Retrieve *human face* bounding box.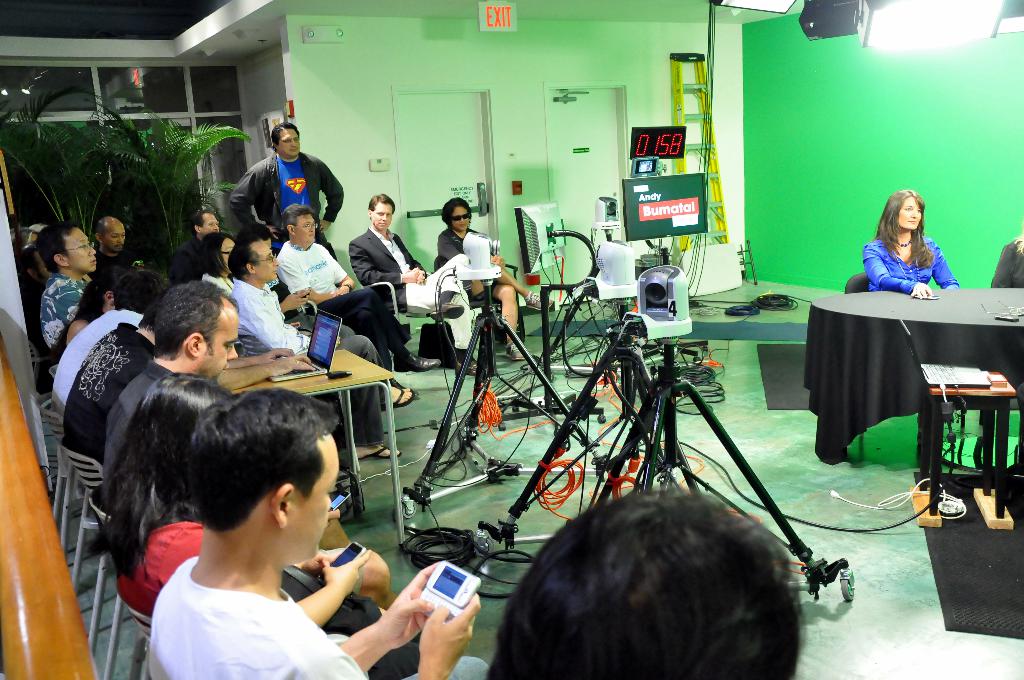
Bounding box: bbox=(220, 236, 235, 271).
